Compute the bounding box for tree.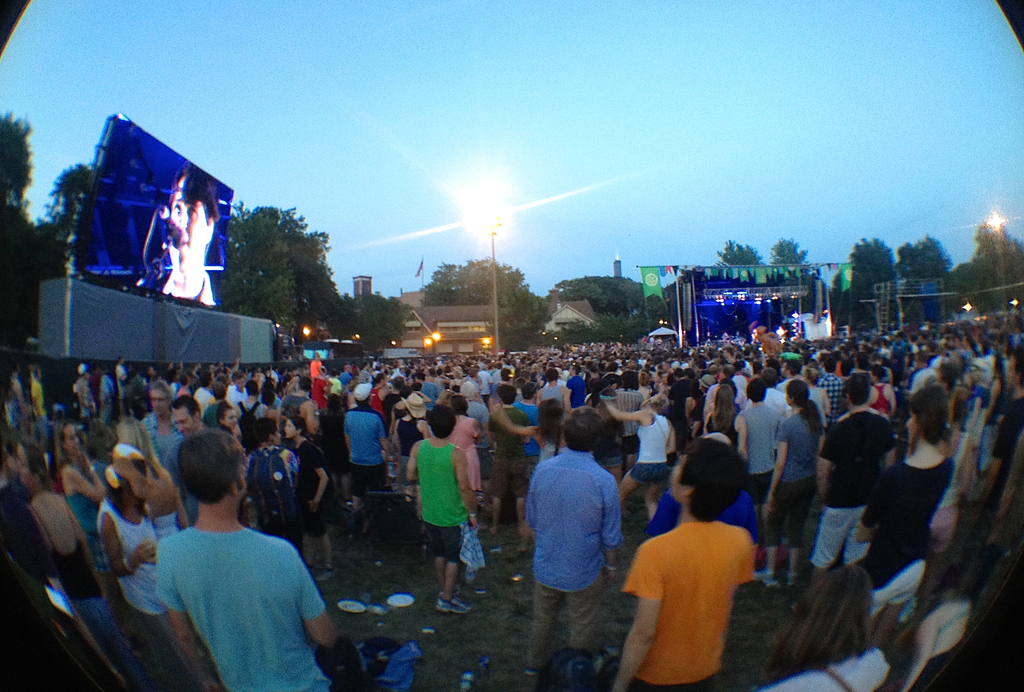
<region>842, 239, 901, 346</region>.
